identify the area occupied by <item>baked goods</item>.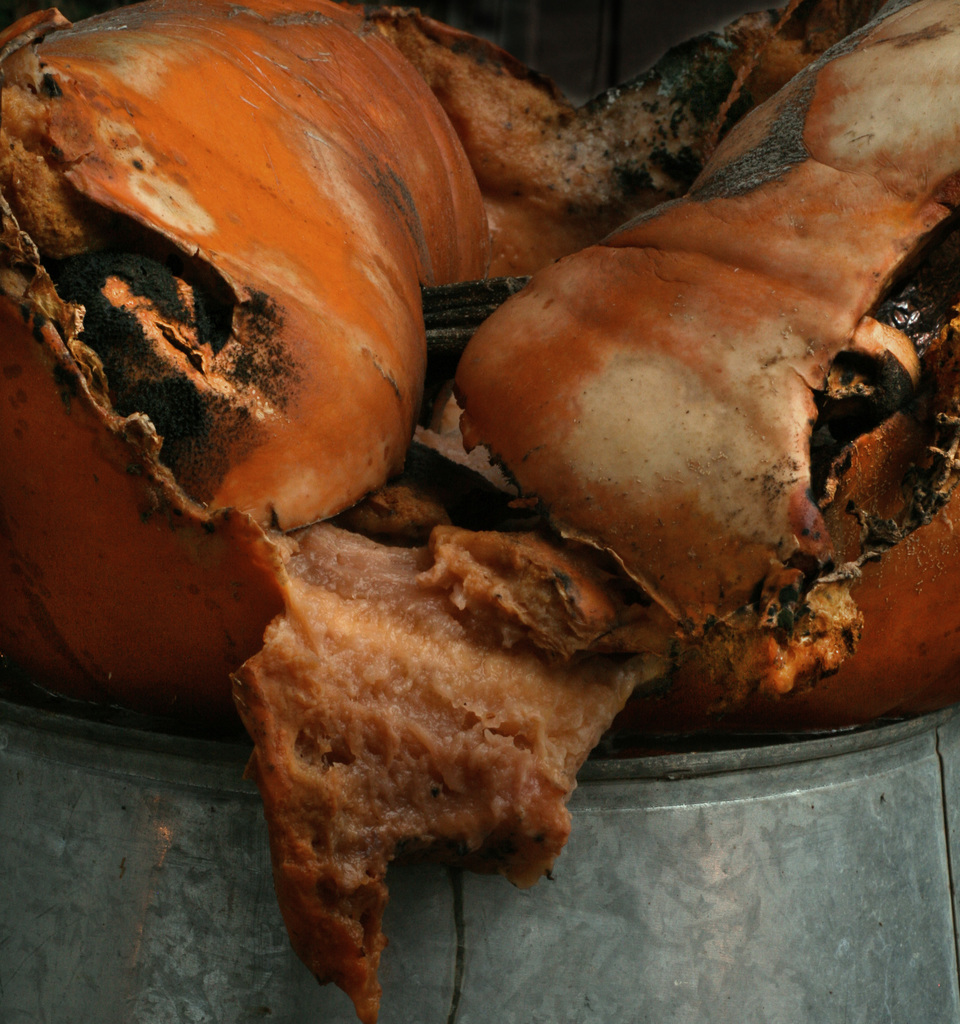
Area: l=0, t=0, r=959, b=1023.
